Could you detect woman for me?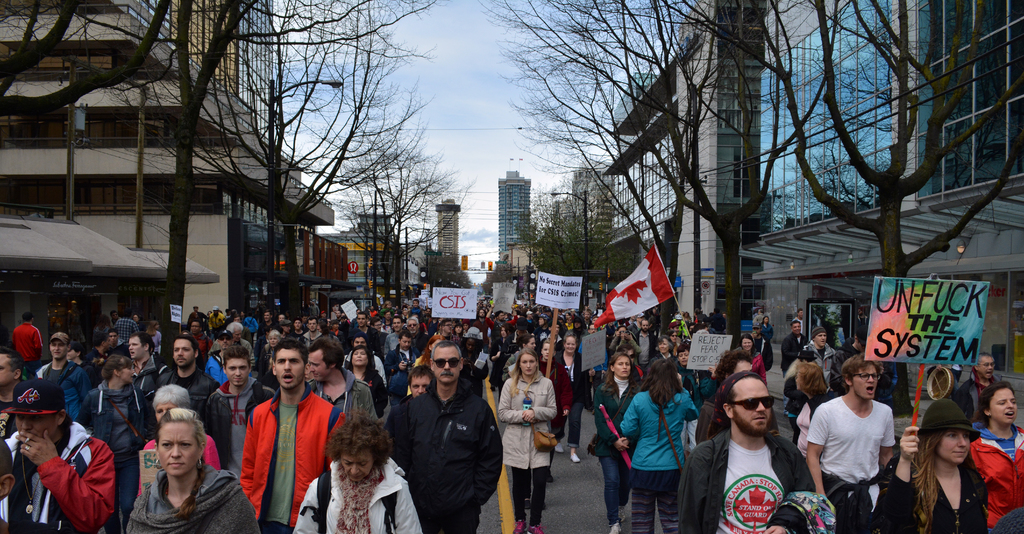
Detection result: <box>493,348,565,522</box>.
